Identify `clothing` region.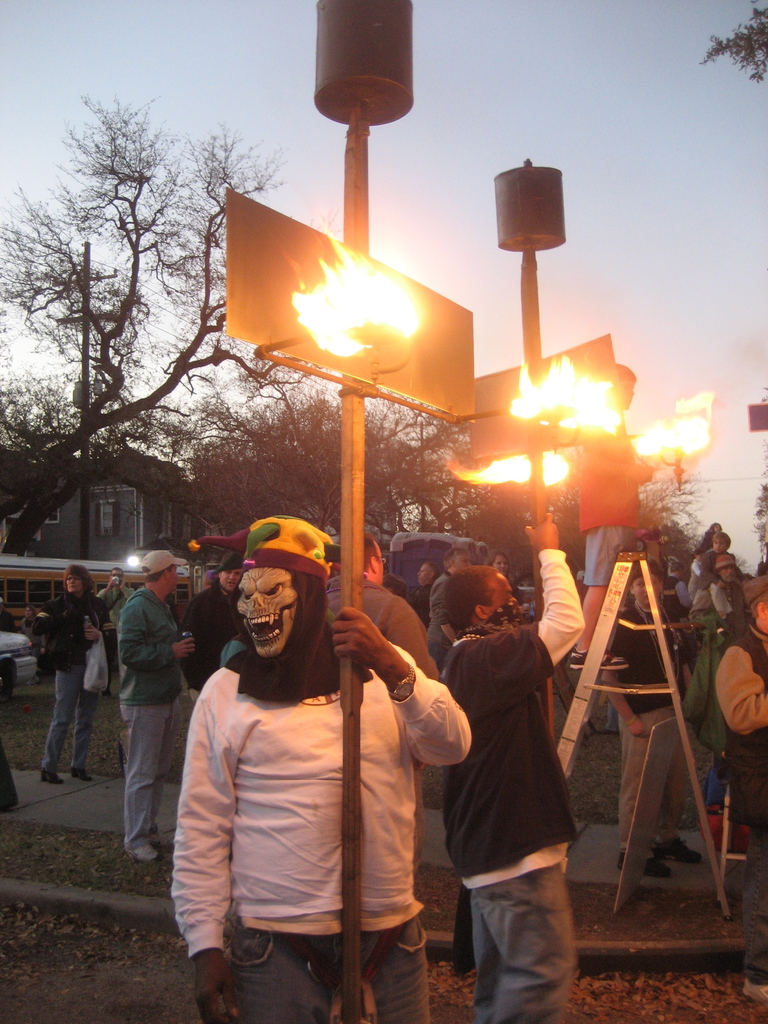
Region: l=180, t=580, r=255, b=724.
